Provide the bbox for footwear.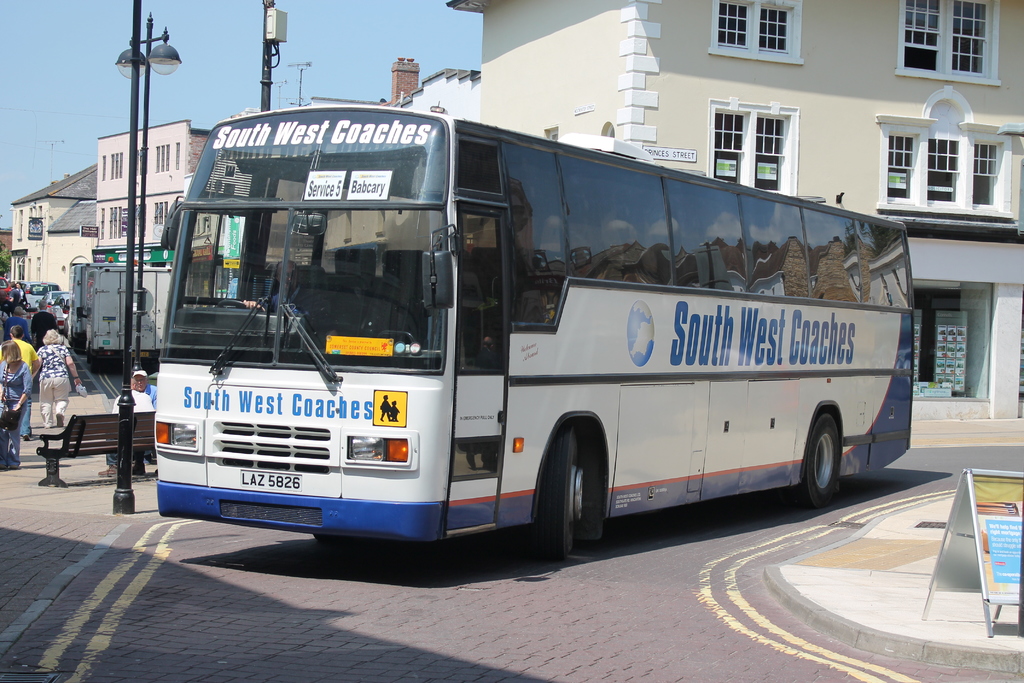
detection(20, 431, 34, 445).
